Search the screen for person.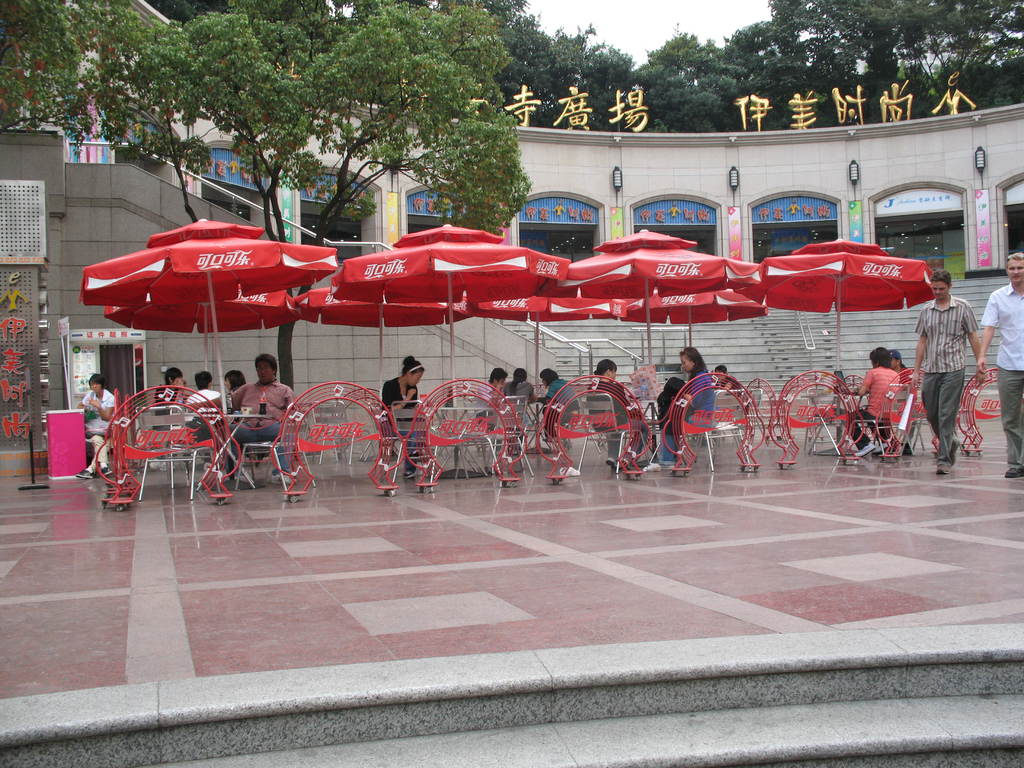
Found at <region>659, 347, 716, 470</region>.
